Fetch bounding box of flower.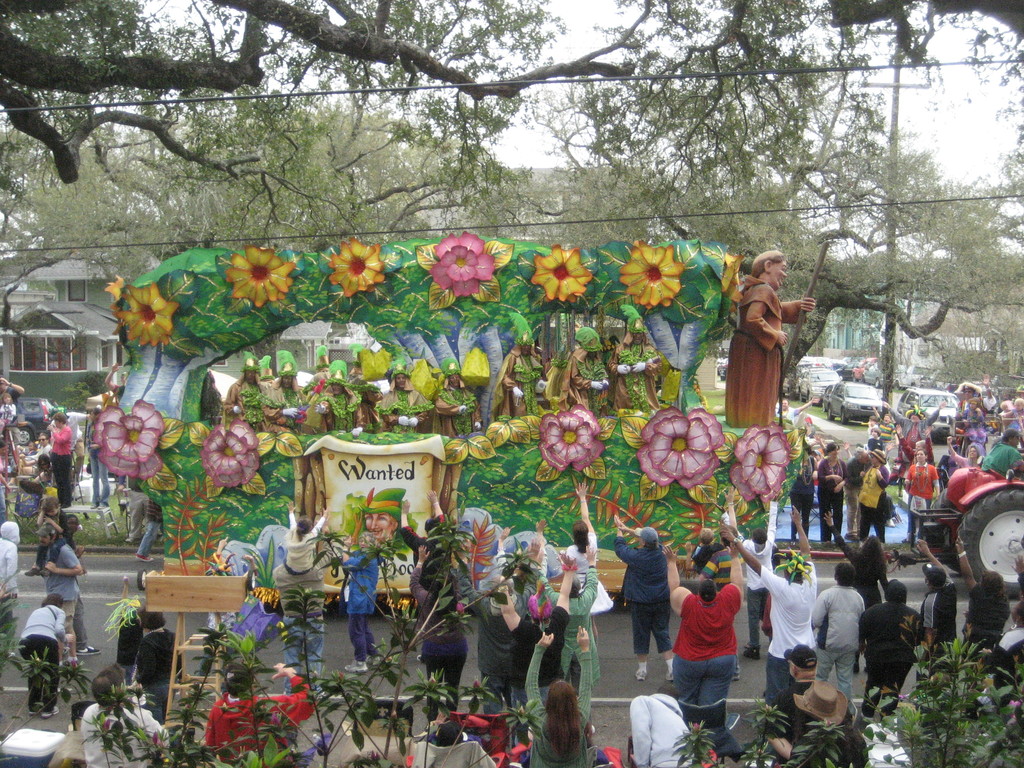
Bbox: bbox(402, 756, 415, 767).
